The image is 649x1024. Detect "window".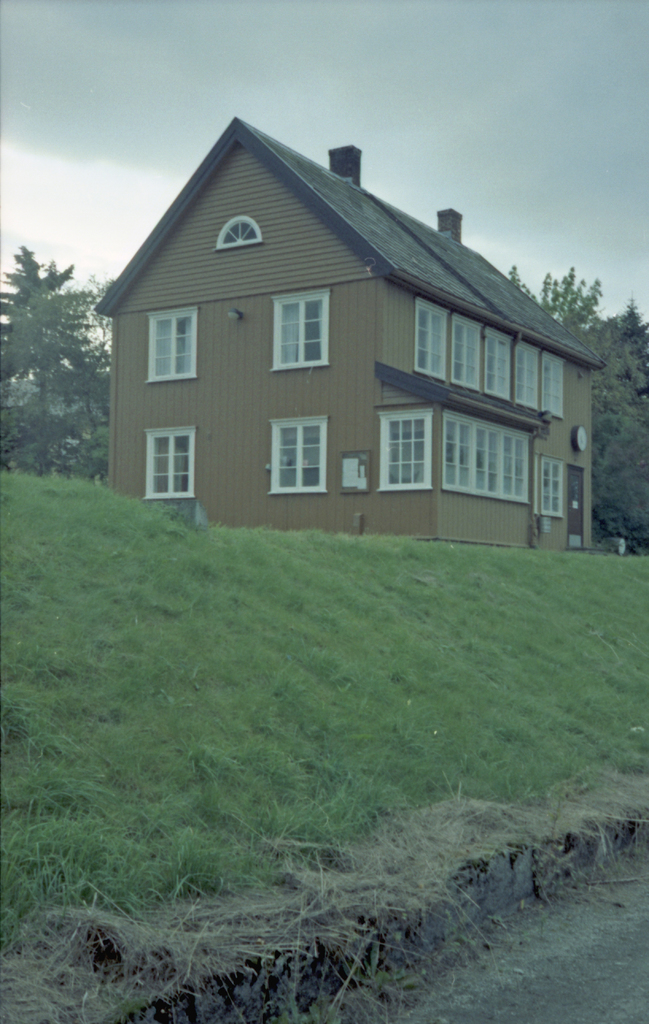
Detection: Rect(541, 347, 564, 419).
